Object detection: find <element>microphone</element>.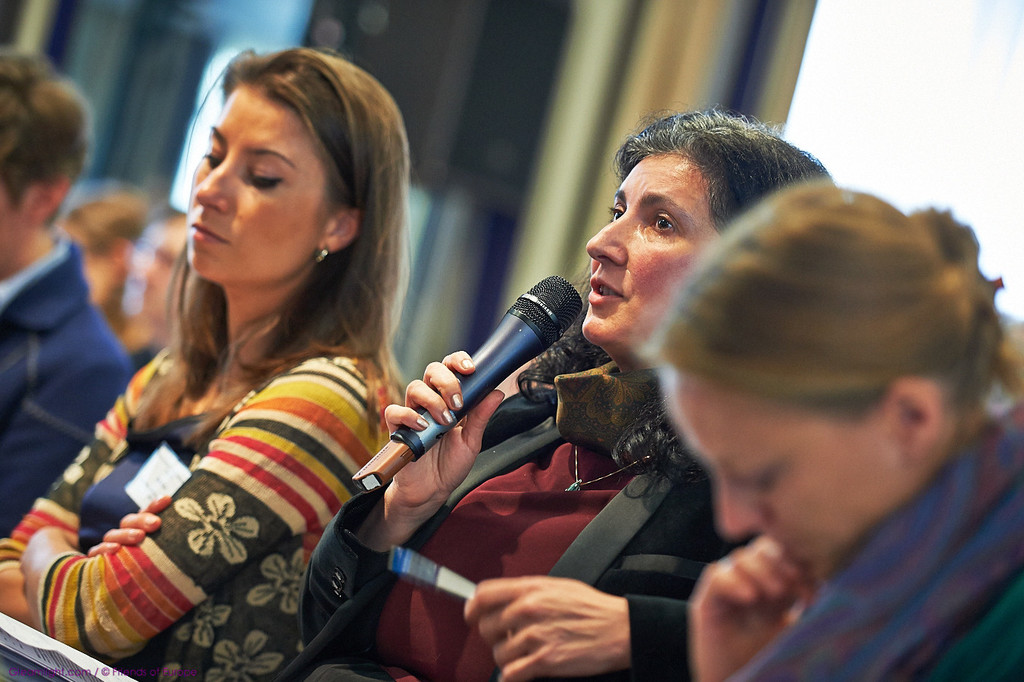
[349,274,589,492].
